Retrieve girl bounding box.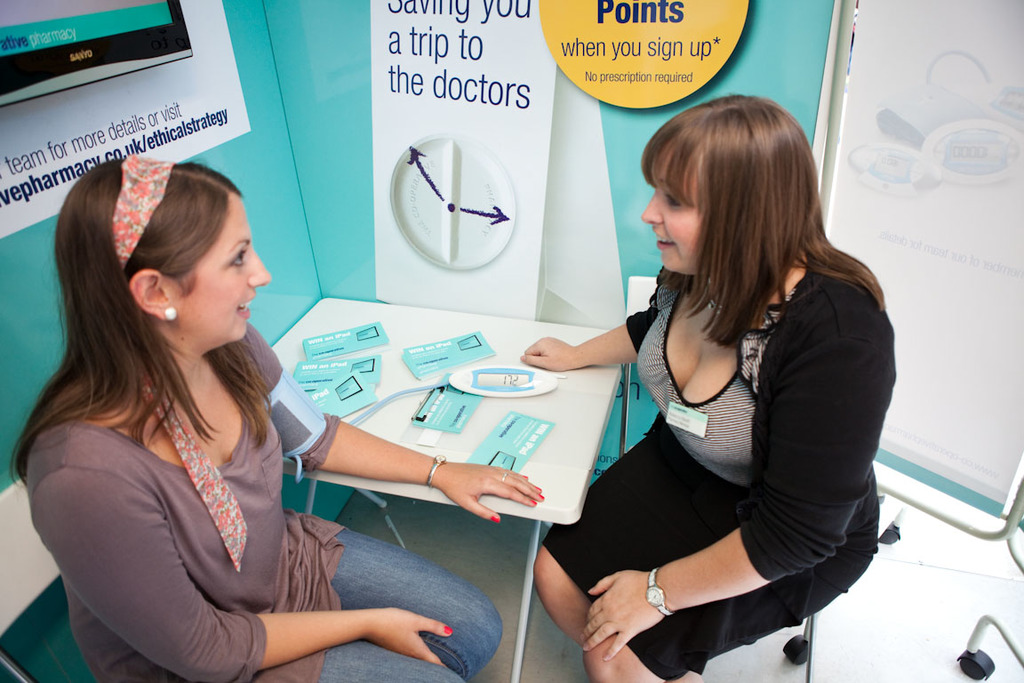
Bounding box: 17:160:541:682.
